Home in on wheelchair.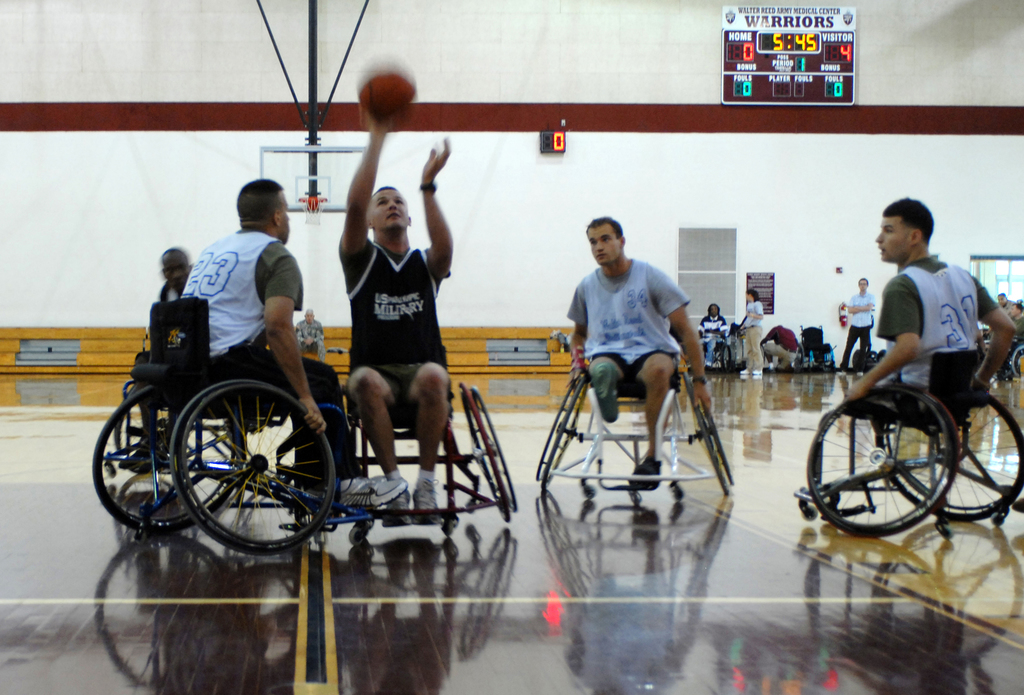
Homed in at rect(79, 290, 337, 550).
